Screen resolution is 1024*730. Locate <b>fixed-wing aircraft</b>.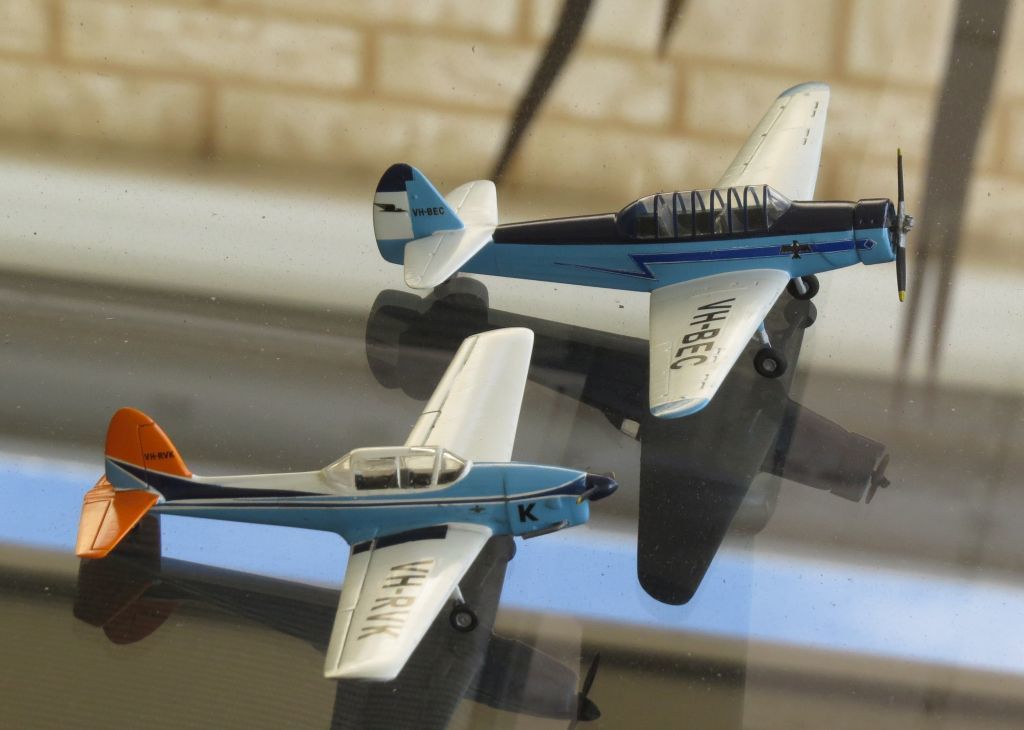
<box>371,77,918,423</box>.
